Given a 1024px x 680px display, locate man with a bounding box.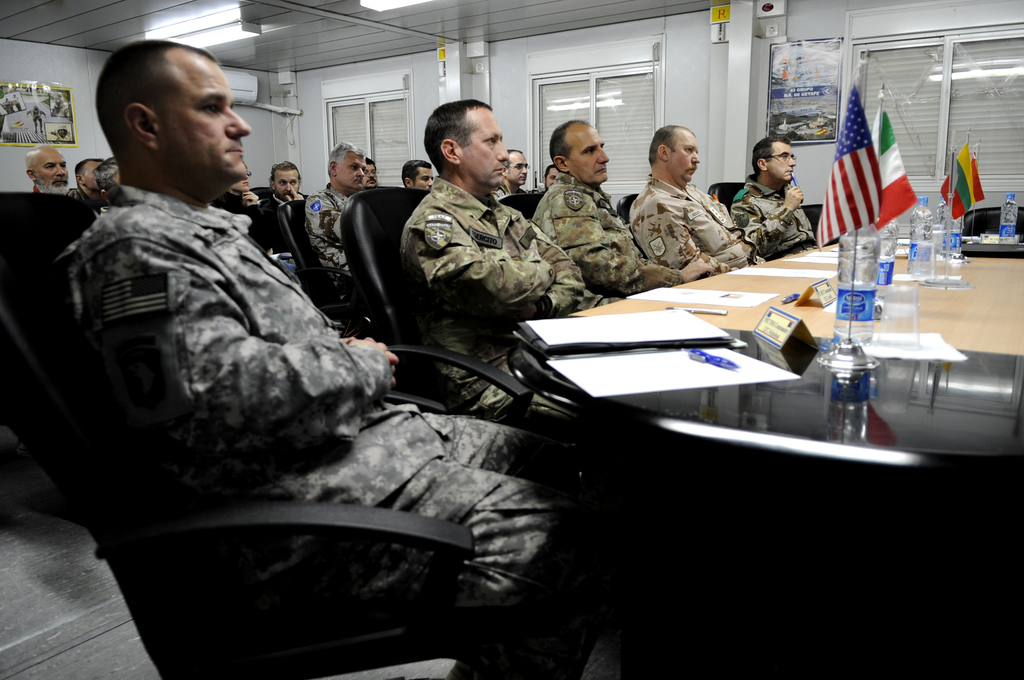
Located: select_region(490, 149, 530, 206).
